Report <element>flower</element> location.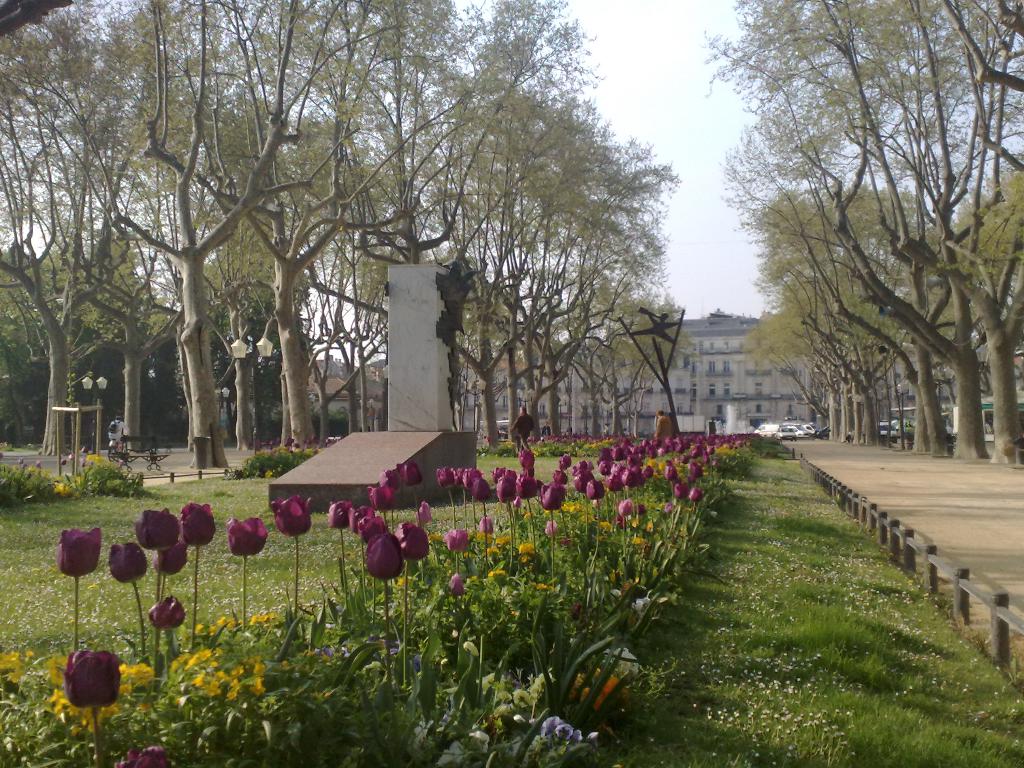
Report: {"left": 134, "top": 509, "right": 180, "bottom": 548}.
